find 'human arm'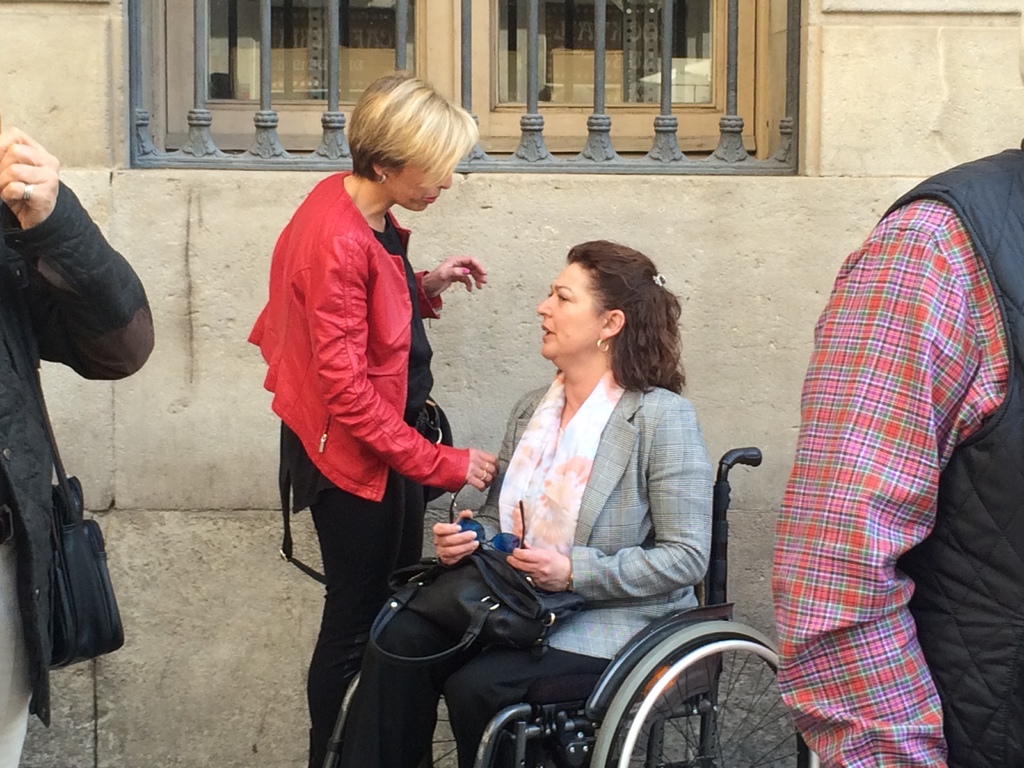
{"left": 0, "top": 124, "right": 157, "bottom": 381}
